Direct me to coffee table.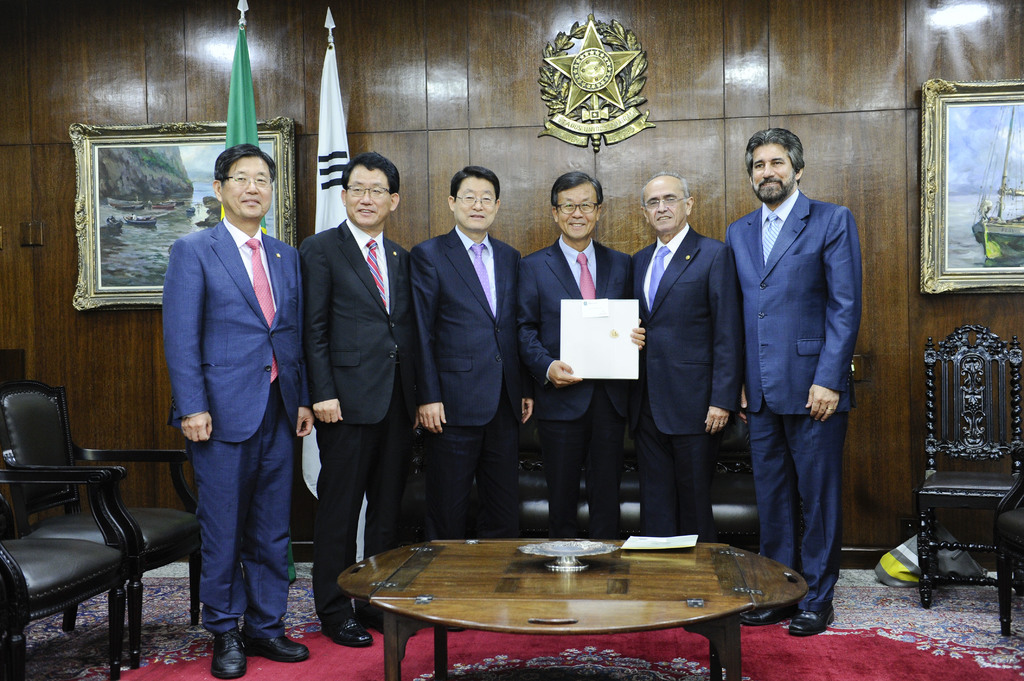
Direction: [329, 520, 821, 674].
